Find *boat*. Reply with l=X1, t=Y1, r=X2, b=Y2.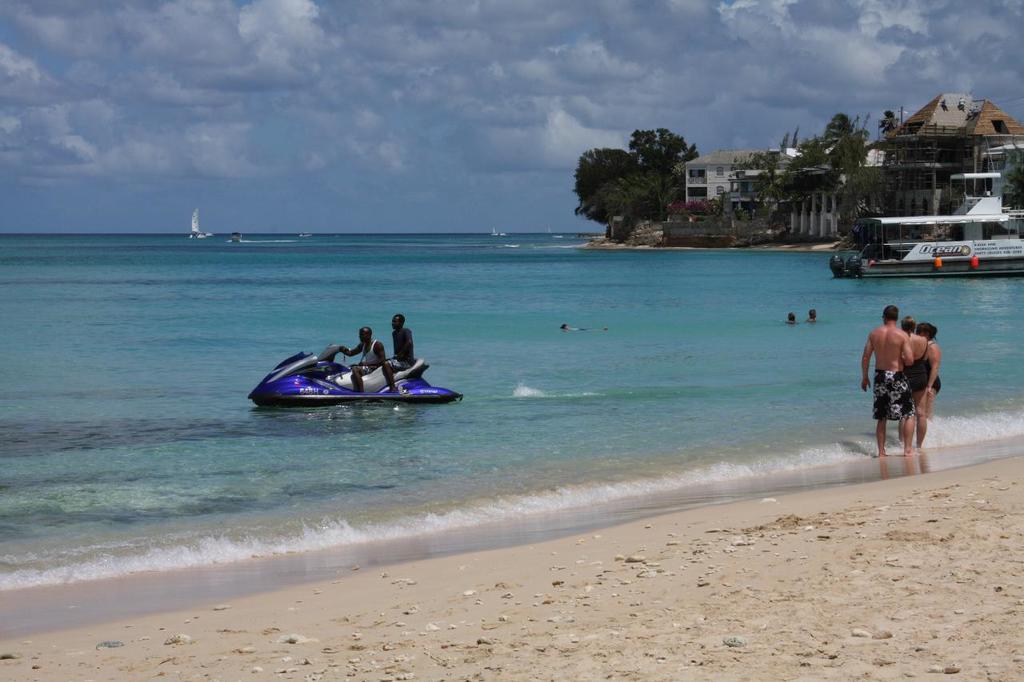
l=830, t=168, r=1022, b=286.
